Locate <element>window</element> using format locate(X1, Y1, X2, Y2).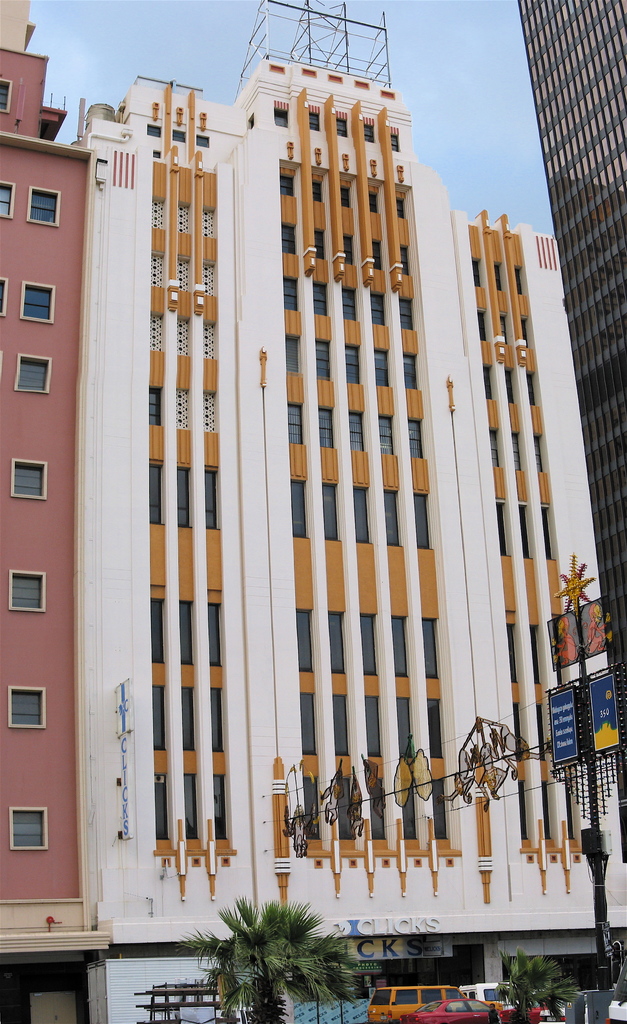
locate(177, 204, 190, 235).
